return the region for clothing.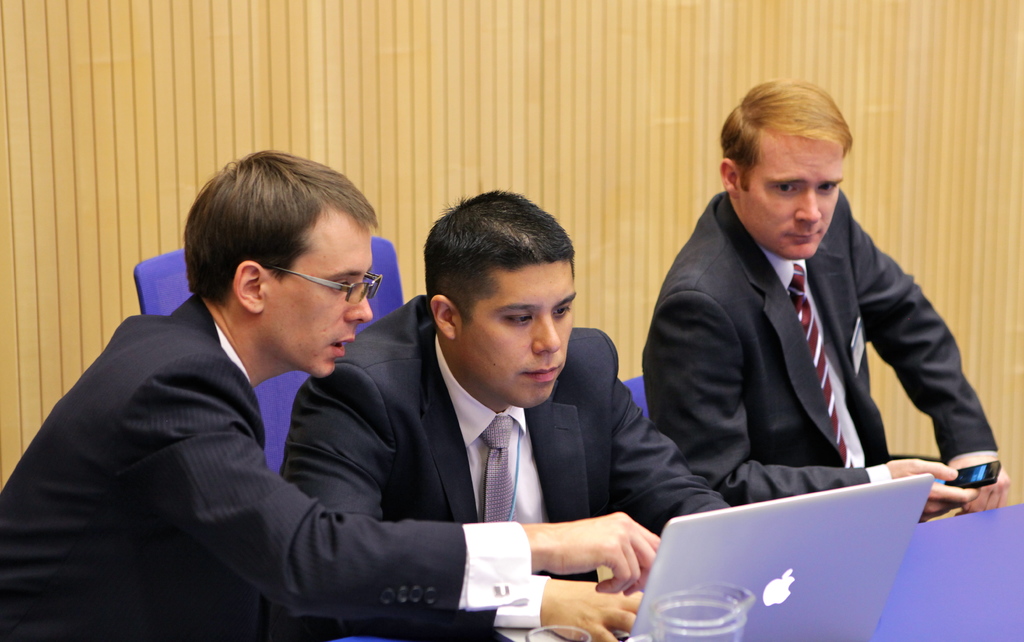
Rect(0, 299, 538, 641).
